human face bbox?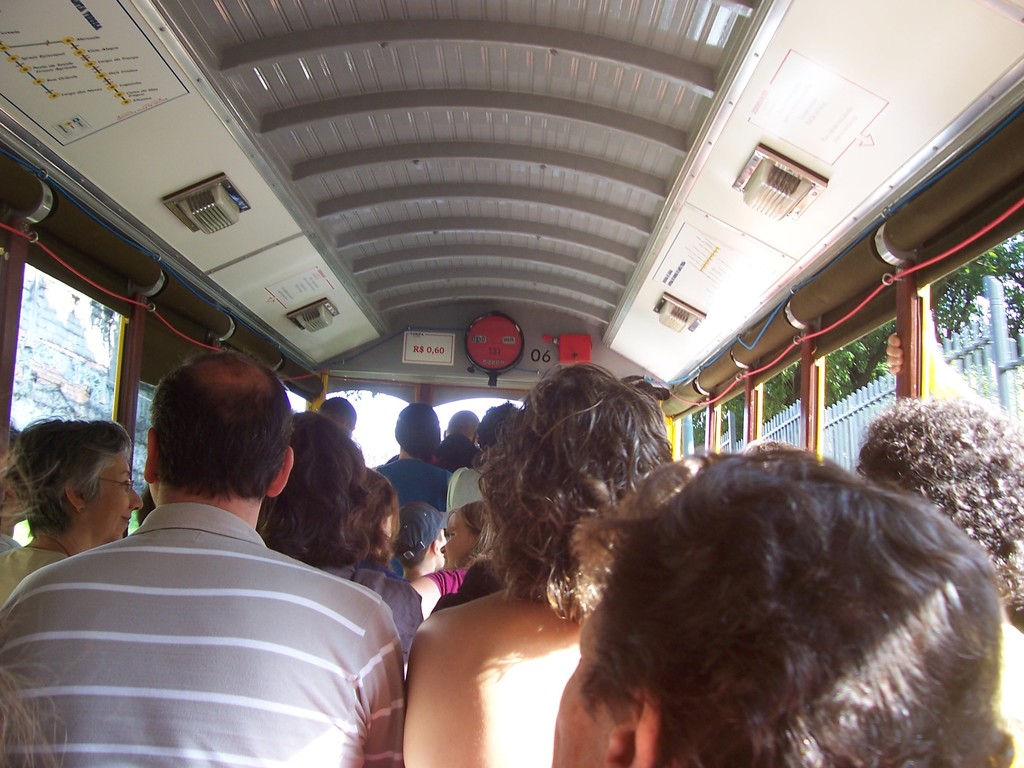
detection(385, 512, 401, 548)
